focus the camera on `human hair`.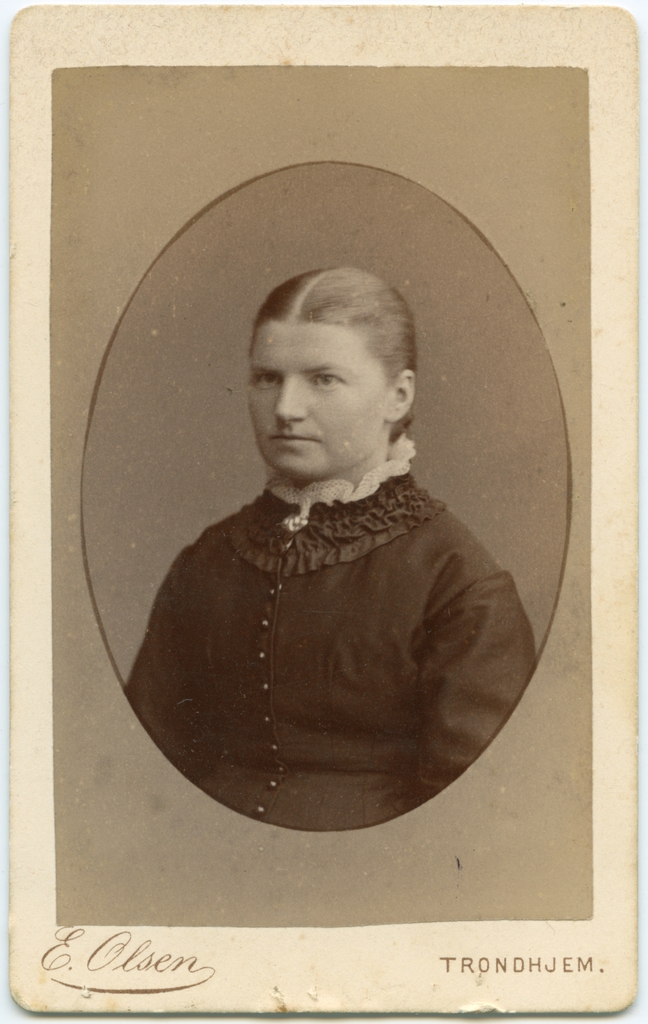
Focus region: (240,264,408,438).
